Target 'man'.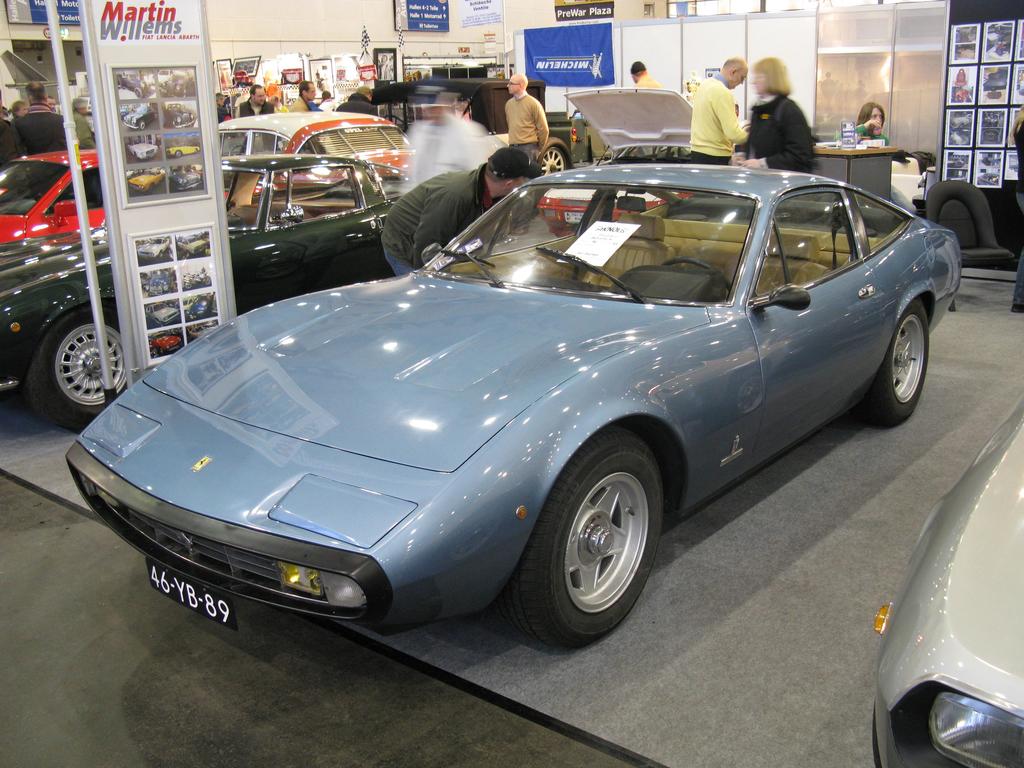
Target region: 236,80,275,122.
